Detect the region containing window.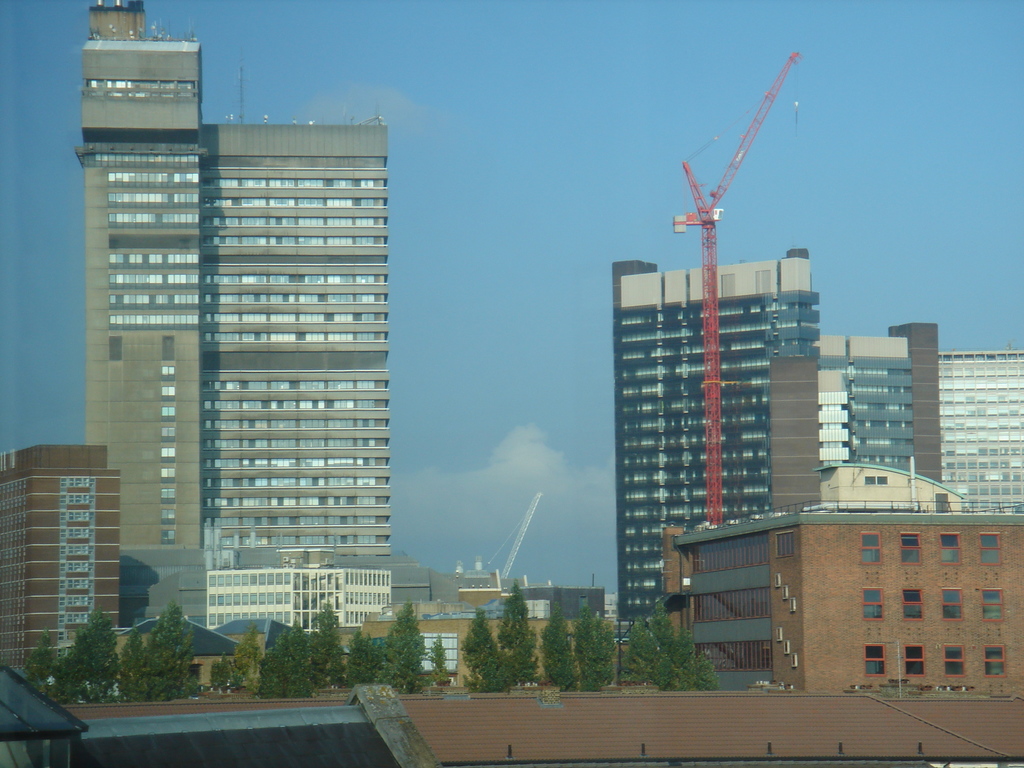
[left=862, top=588, right=886, bottom=623].
